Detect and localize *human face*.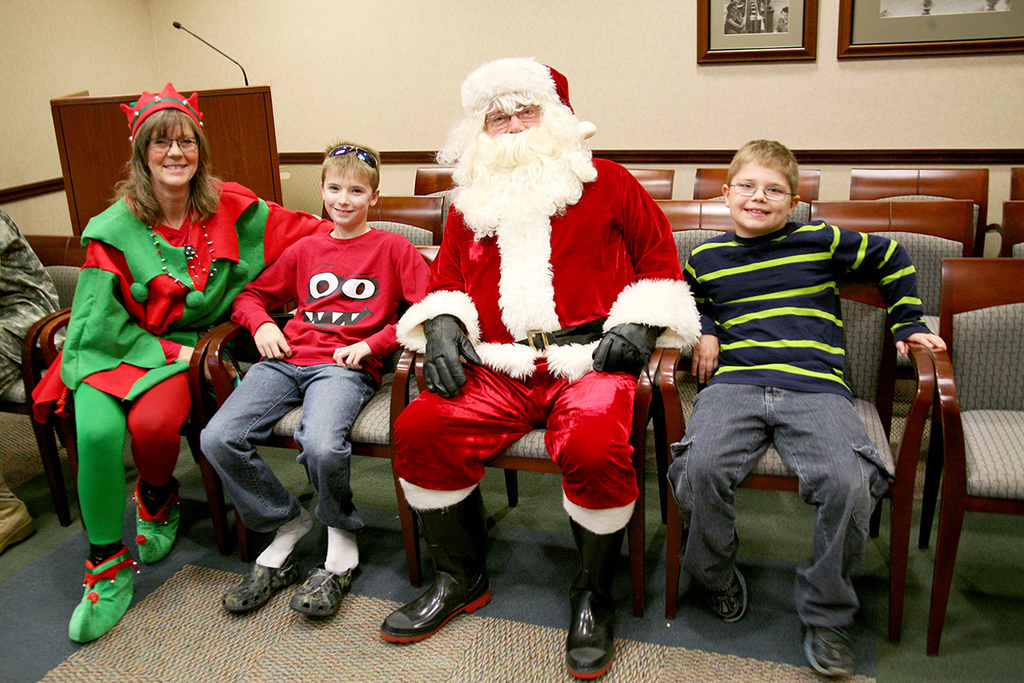
Localized at <bbox>323, 163, 375, 229</bbox>.
